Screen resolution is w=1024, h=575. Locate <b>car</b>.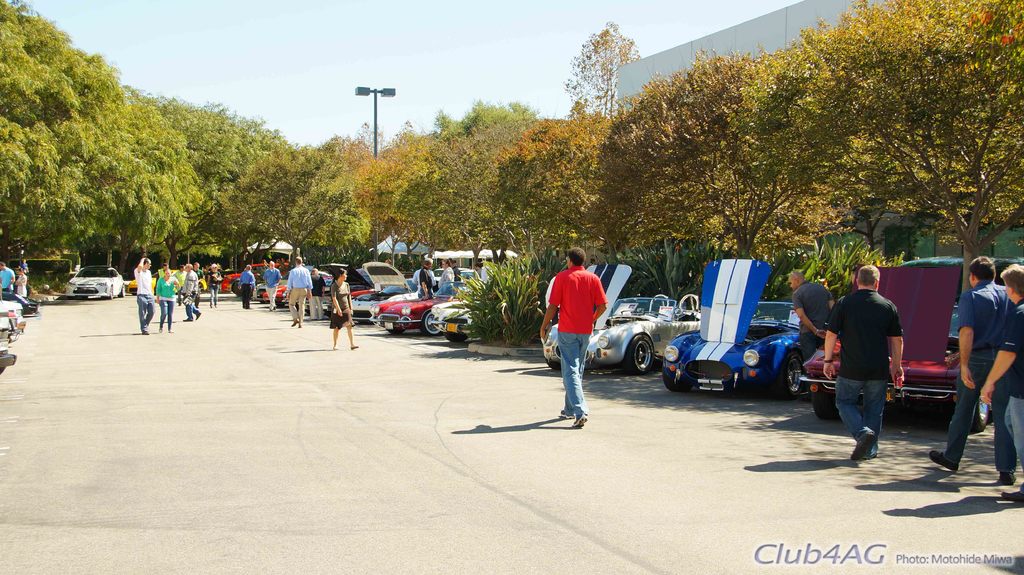
(64,264,130,300).
